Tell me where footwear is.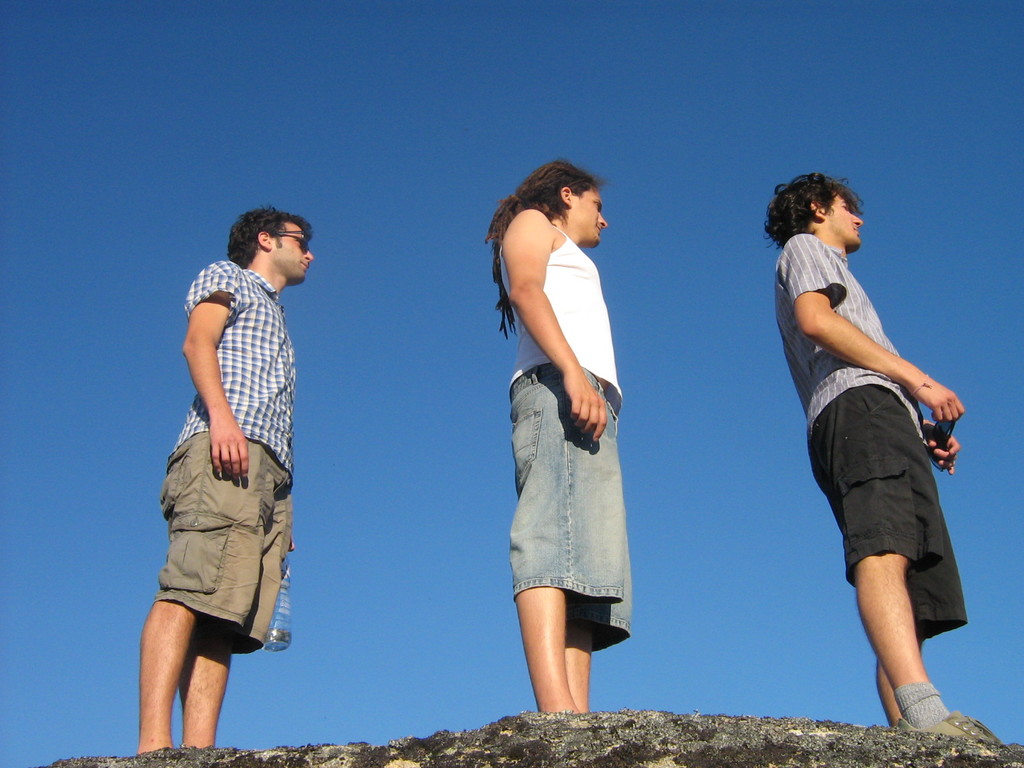
footwear is at bbox=[895, 708, 1002, 745].
